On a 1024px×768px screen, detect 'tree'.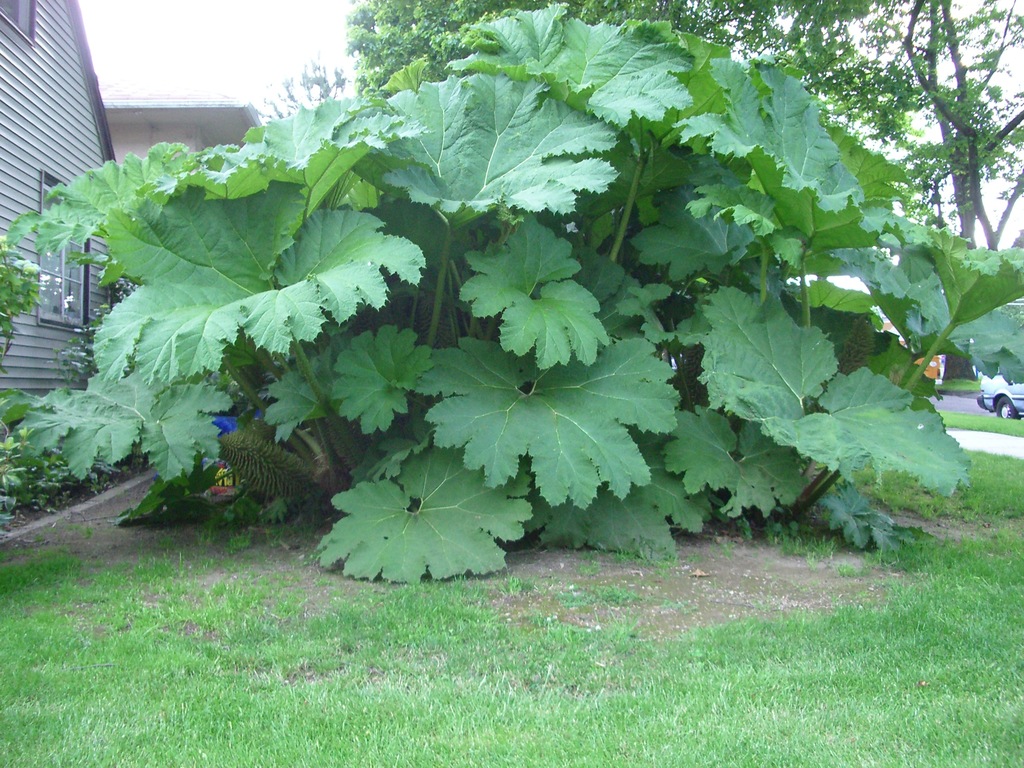
select_region(230, 56, 371, 128).
